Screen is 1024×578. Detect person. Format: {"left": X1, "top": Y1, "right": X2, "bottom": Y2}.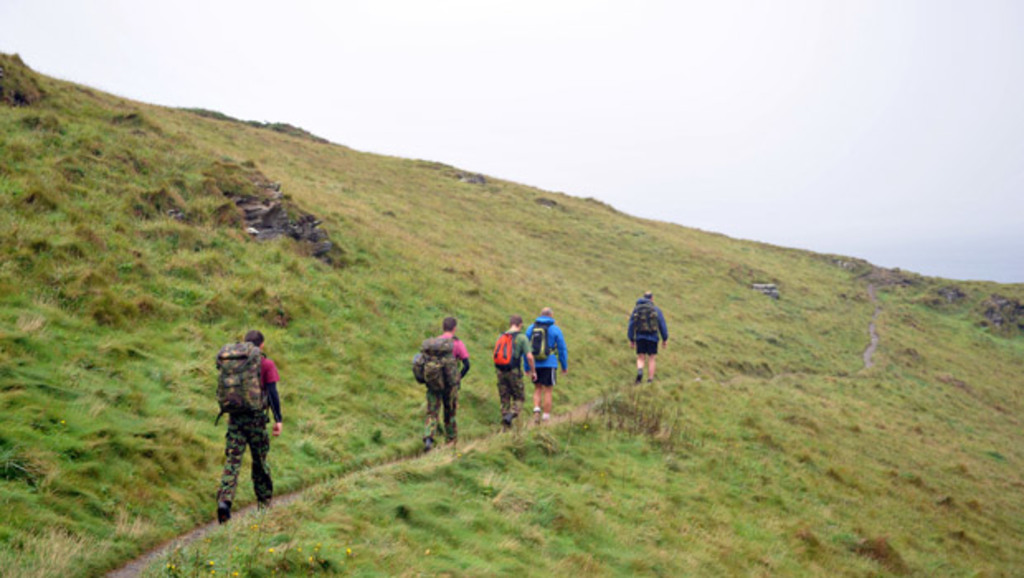
{"left": 522, "top": 301, "right": 570, "bottom": 419}.
